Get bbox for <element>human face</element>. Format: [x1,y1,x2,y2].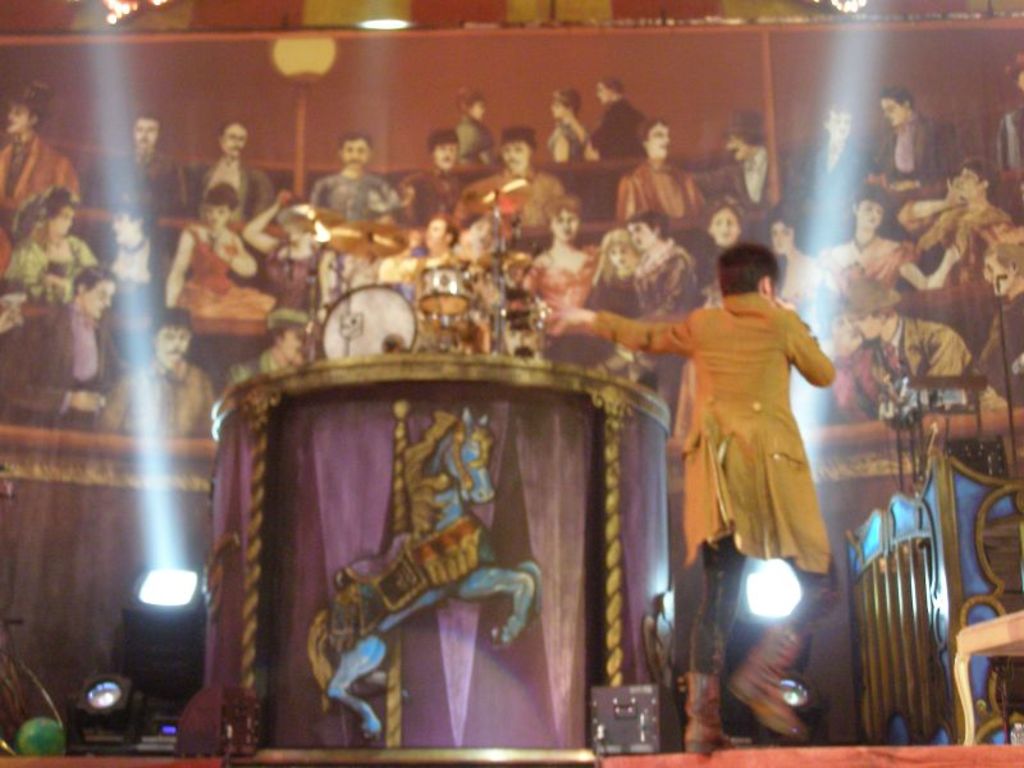
[593,83,609,105].
